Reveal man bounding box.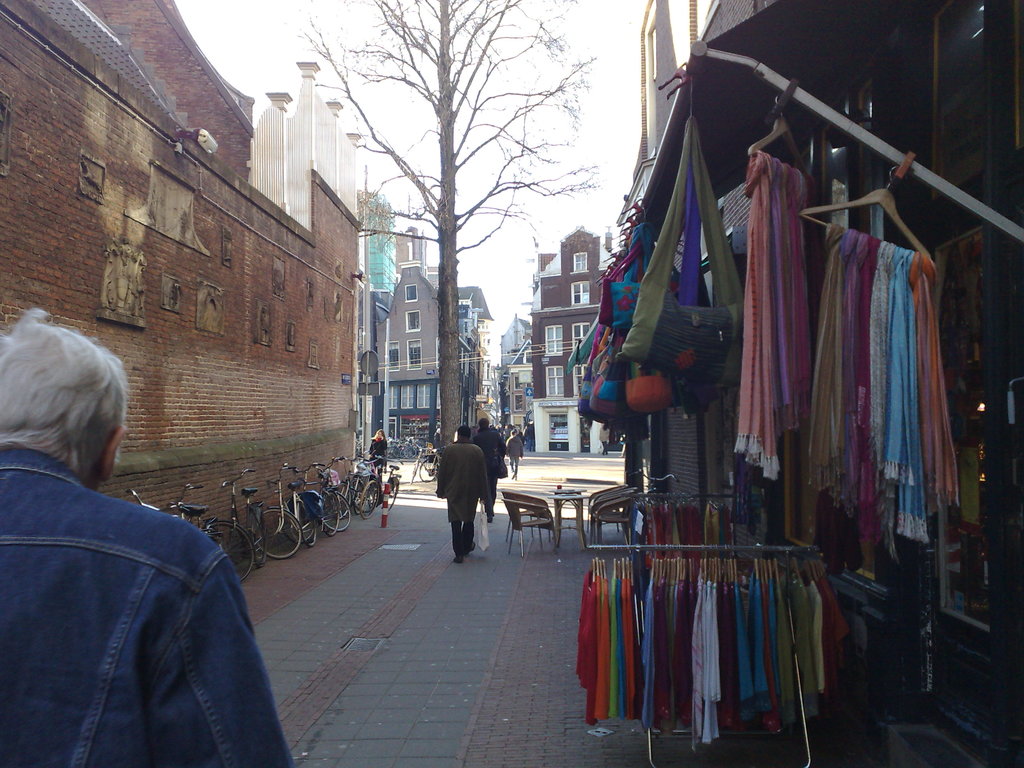
Revealed: crop(465, 426, 508, 518).
